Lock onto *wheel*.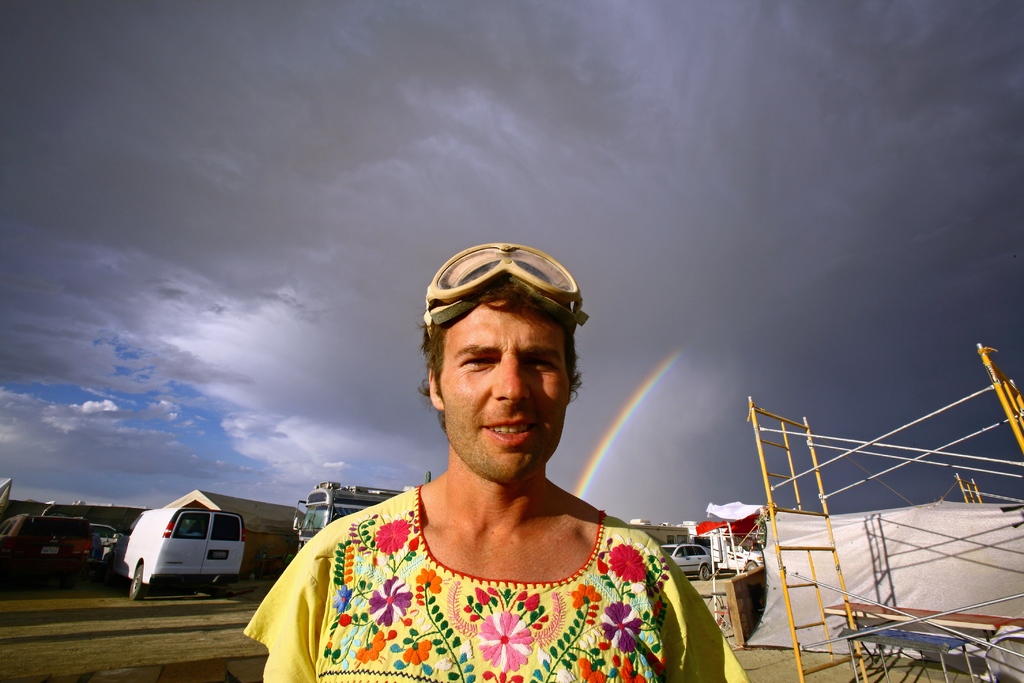
Locked: l=746, t=559, r=758, b=570.
